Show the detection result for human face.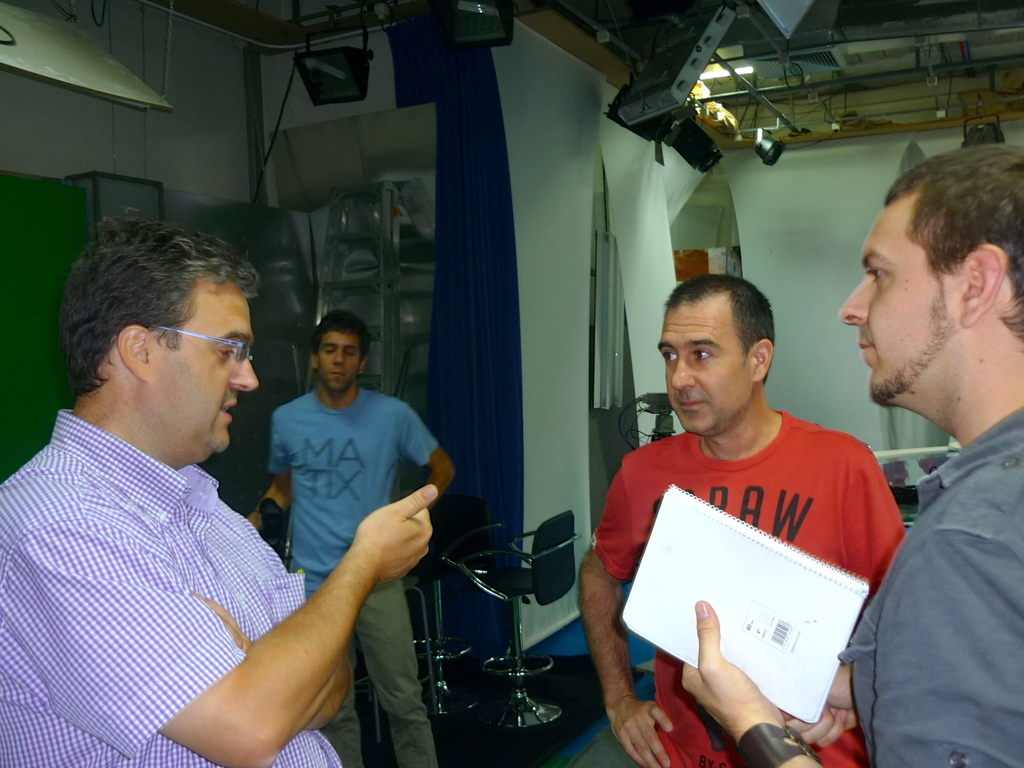
Rect(654, 298, 753, 441).
